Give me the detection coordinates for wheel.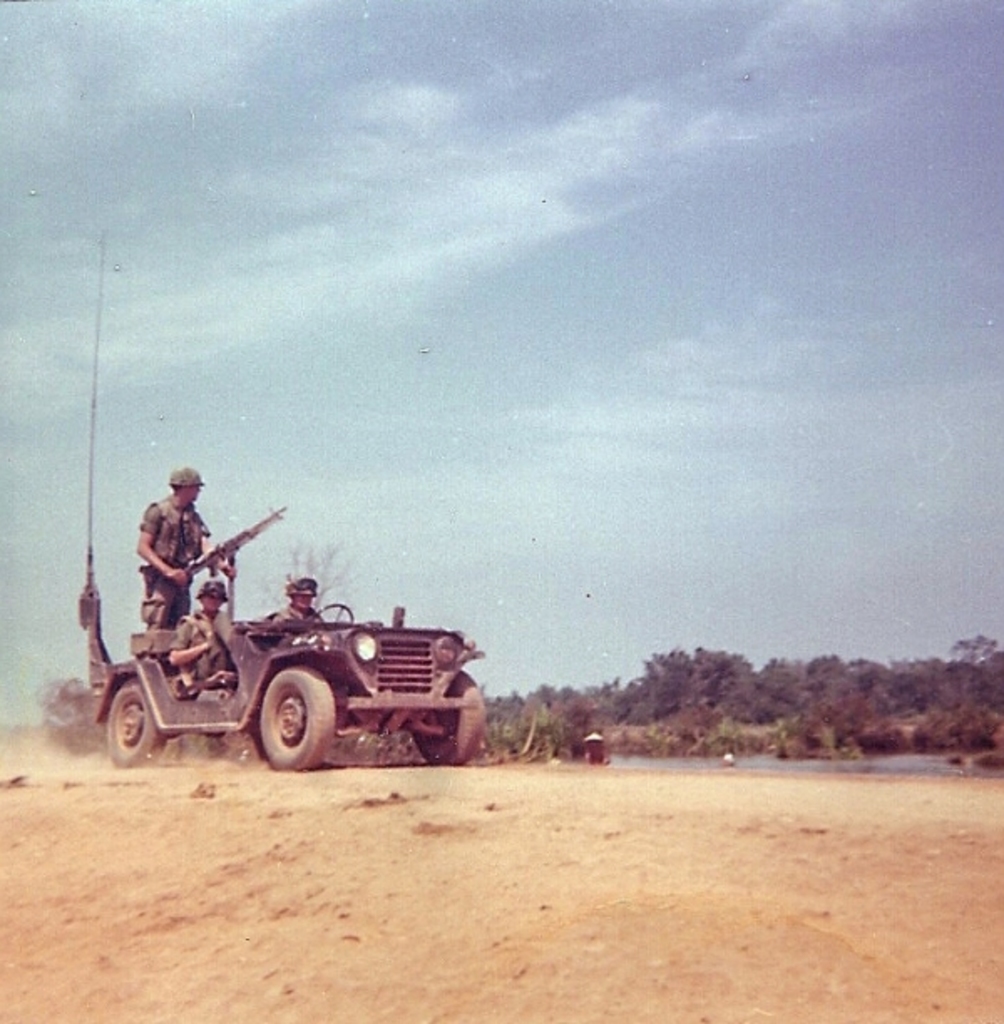
407,669,484,771.
